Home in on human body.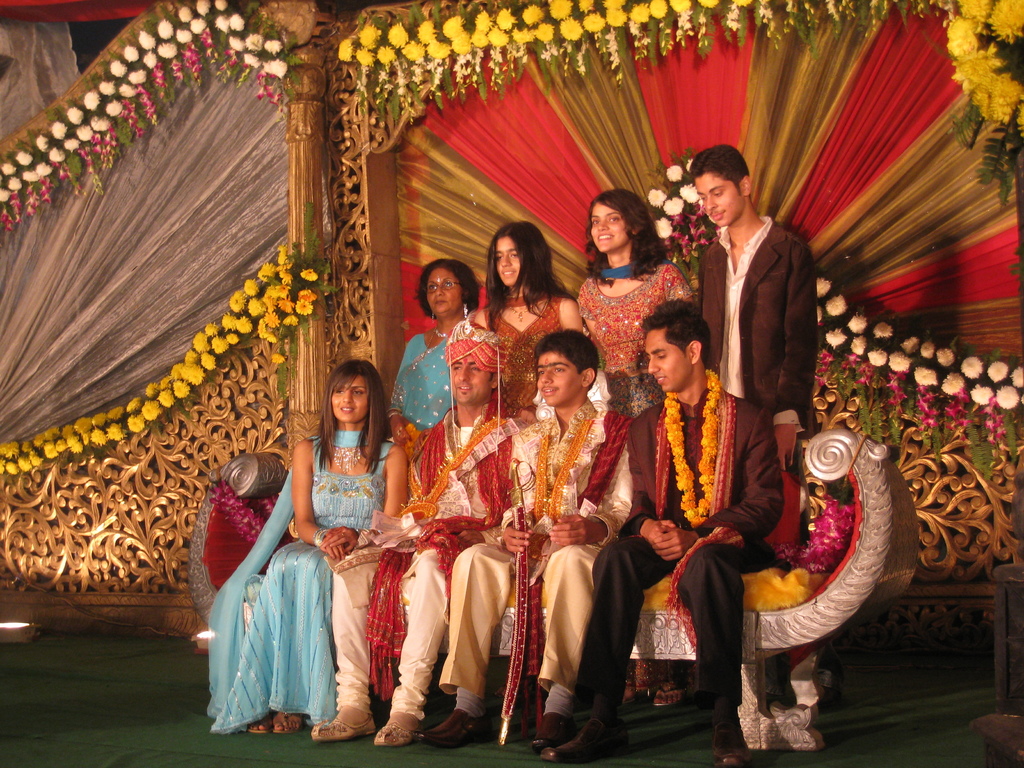
Homed in at <region>538, 292, 783, 765</region>.
